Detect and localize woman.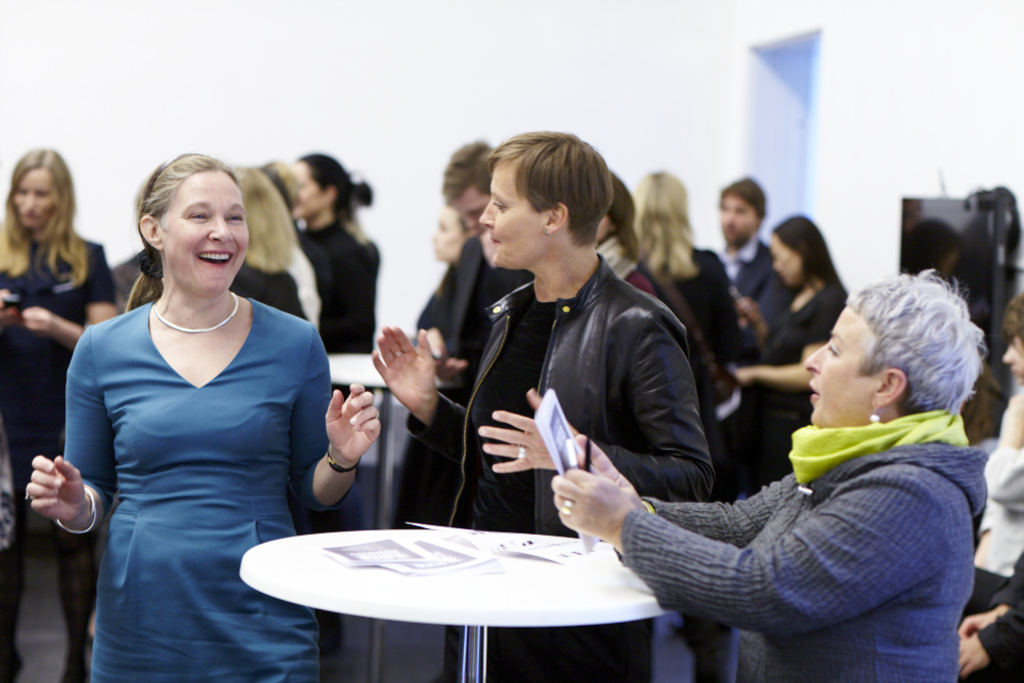
Localized at [0,148,120,682].
